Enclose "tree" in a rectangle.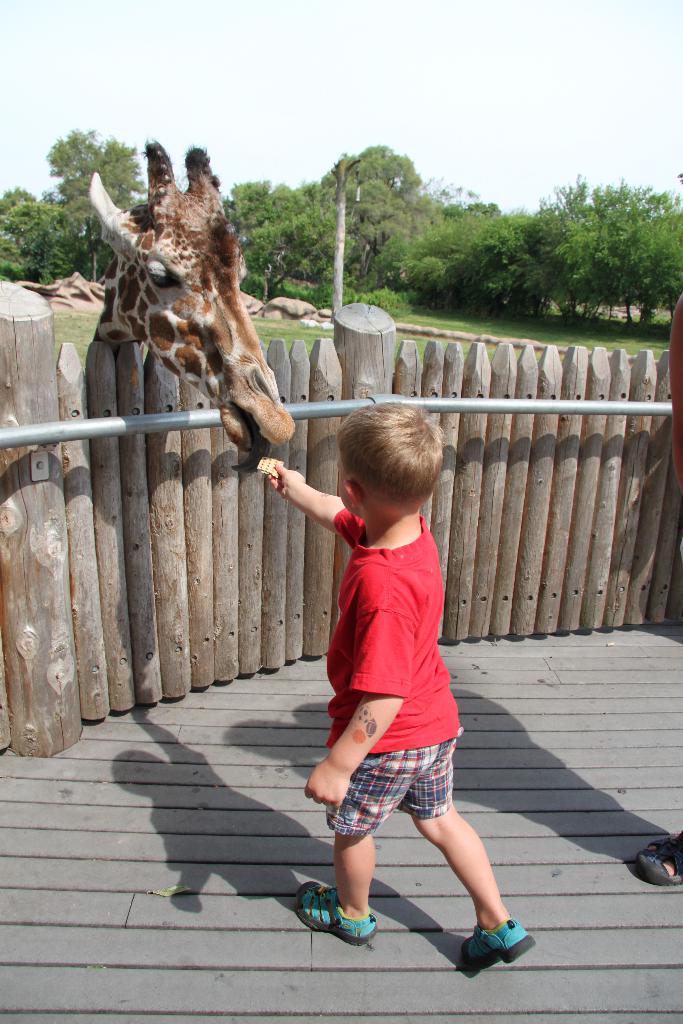
224:173:316:287.
